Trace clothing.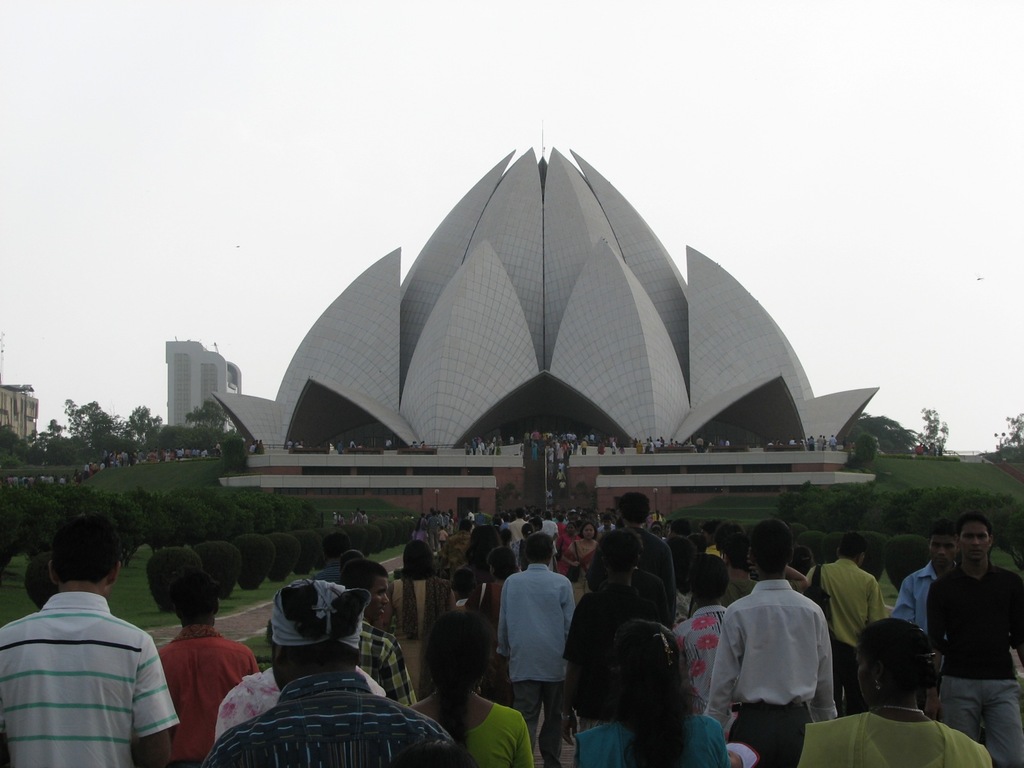
Traced to region(487, 553, 582, 728).
